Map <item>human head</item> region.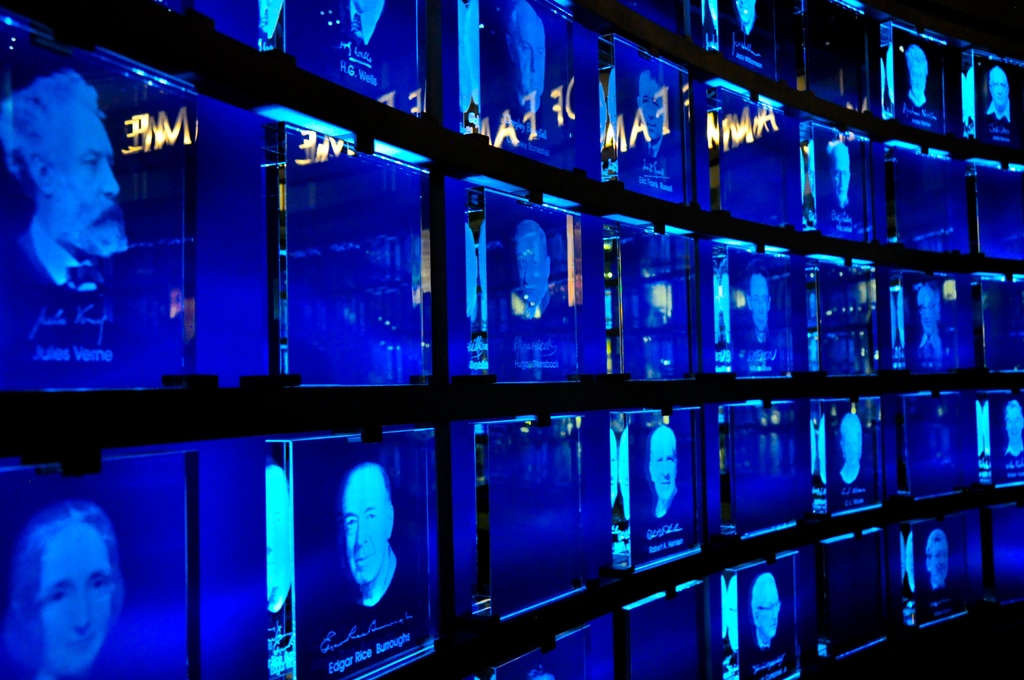
Mapped to 925, 529, 954, 584.
